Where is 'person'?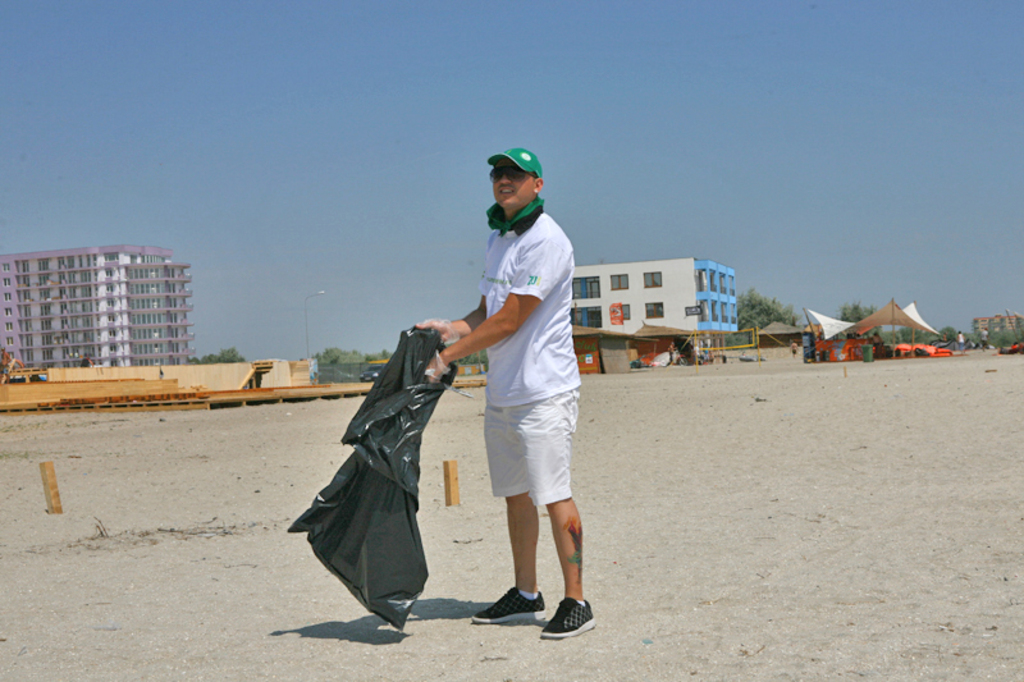
crop(448, 137, 589, 655).
